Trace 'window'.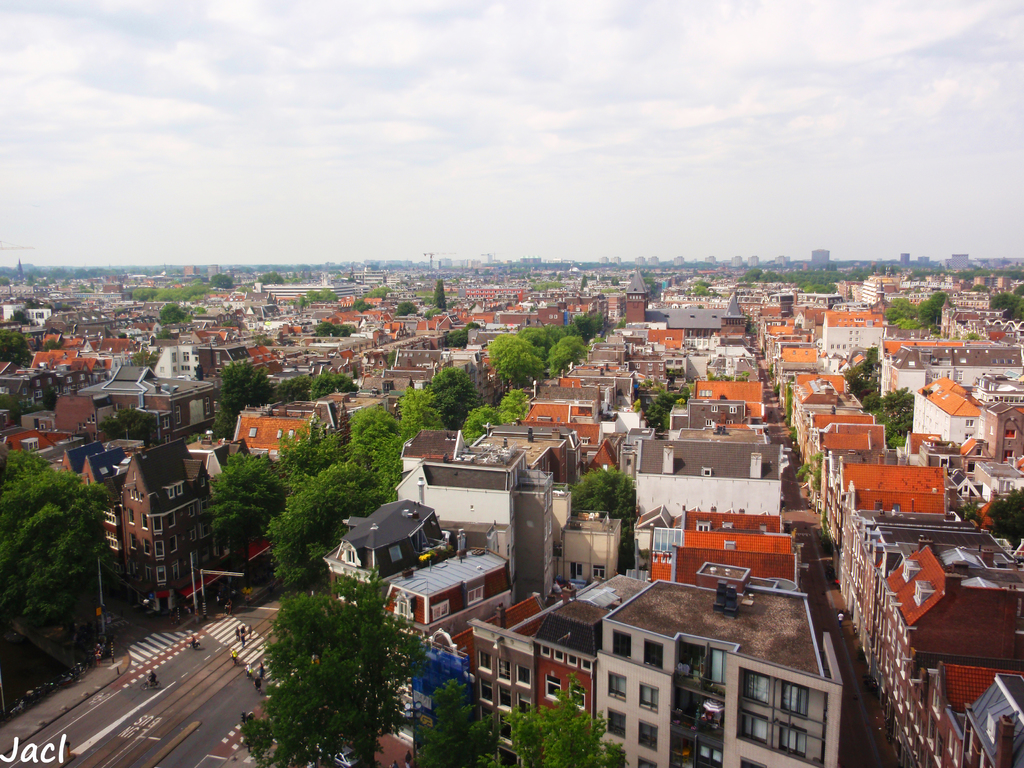
Traced to <box>394,601,412,616</box>.
